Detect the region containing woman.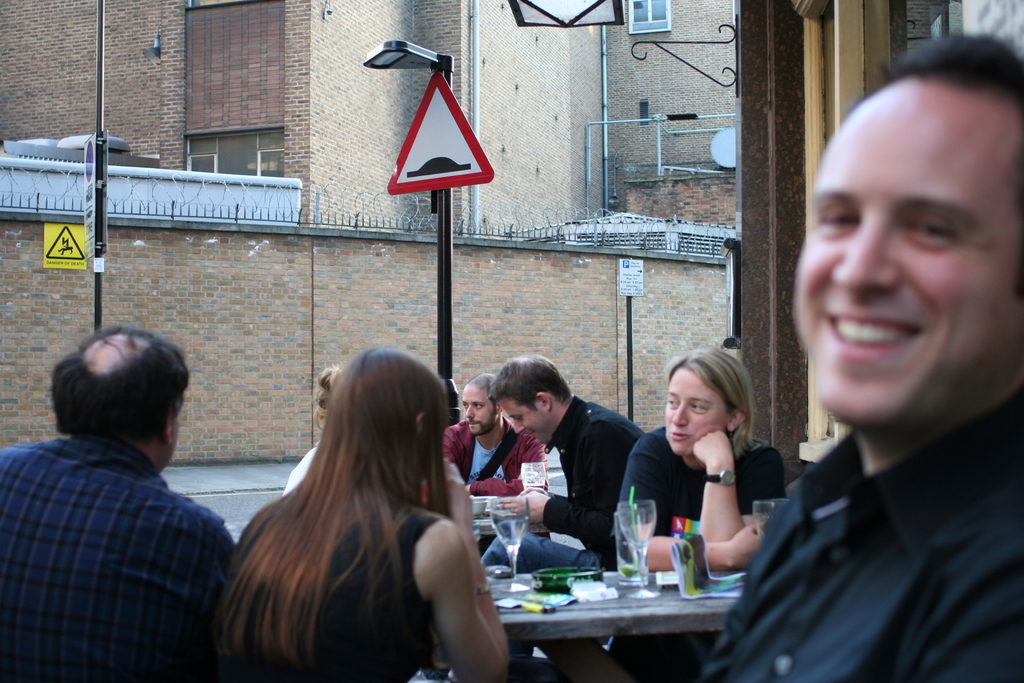
204:353:504:682.
